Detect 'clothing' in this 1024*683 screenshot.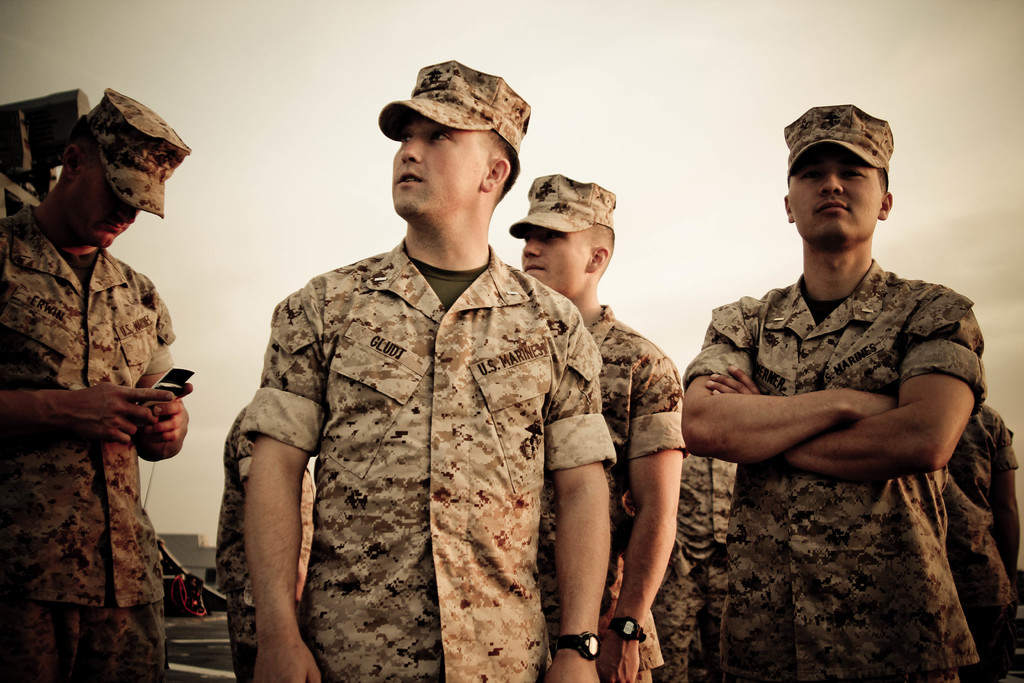
Detection: [0, 593, 168, 682].
